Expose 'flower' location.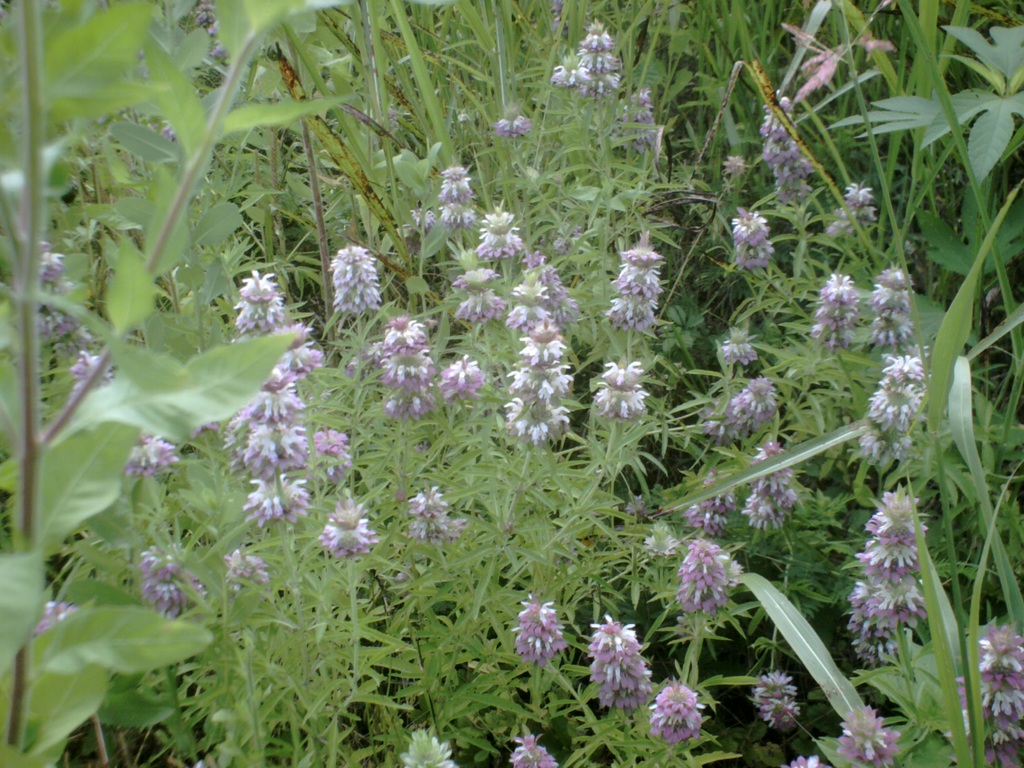
Exposed at box=[496, 114, 528, 143].
